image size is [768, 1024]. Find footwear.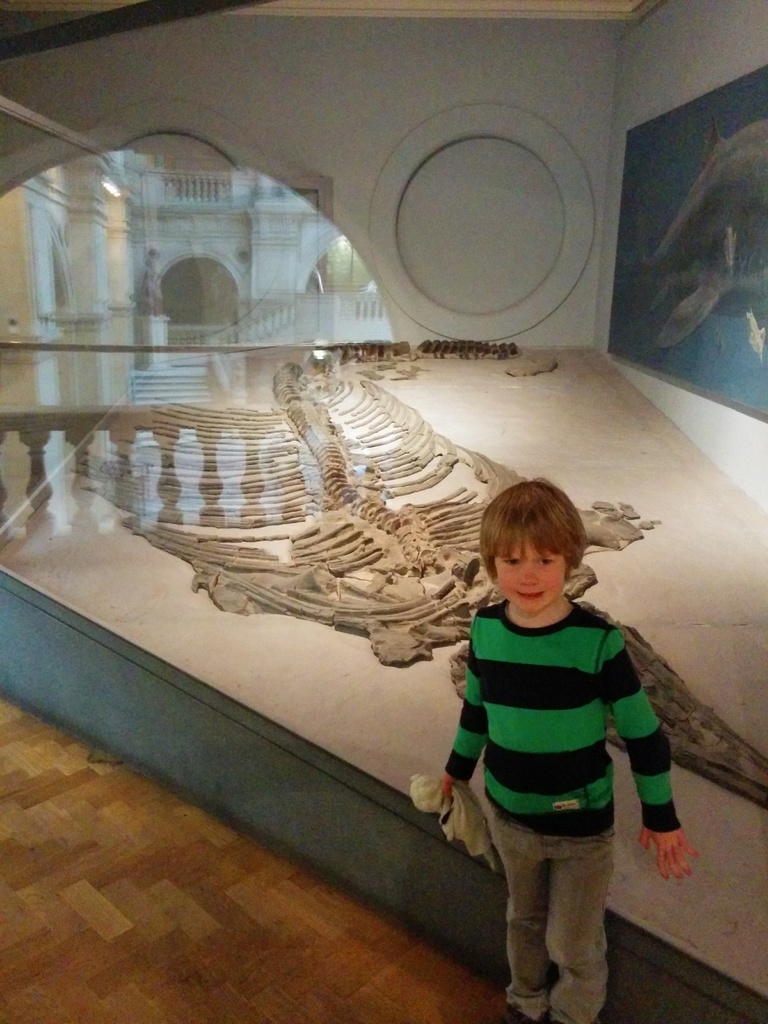
pyautogui.locateOnScreen(504, 1007, 555, 1023).
